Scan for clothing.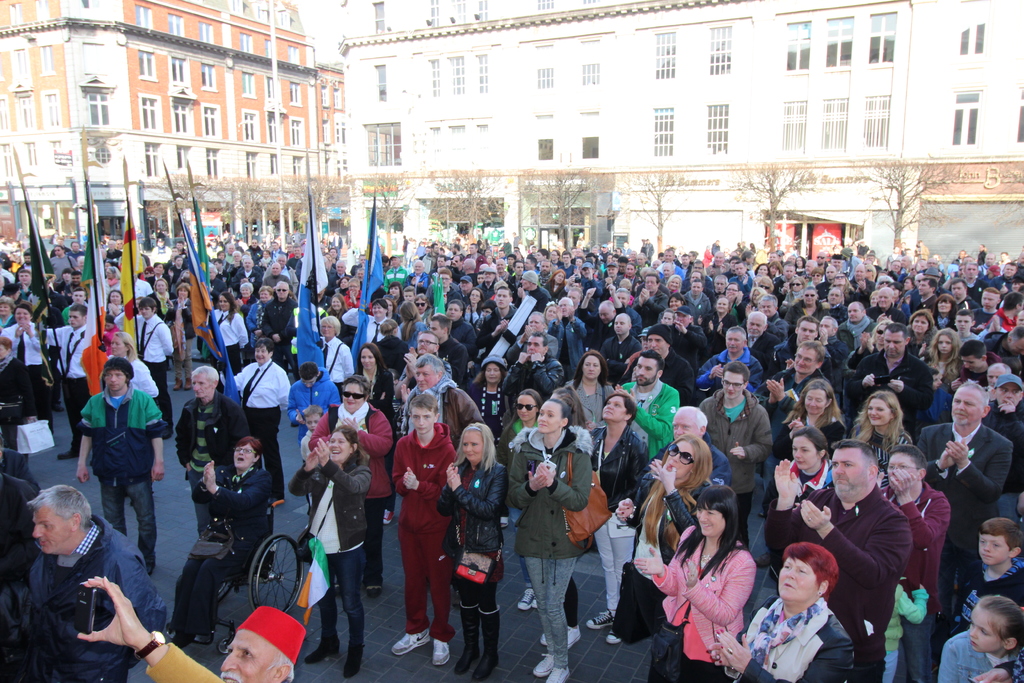
Scan result: <bbox>244, 292, 268, 340</bbox>.
